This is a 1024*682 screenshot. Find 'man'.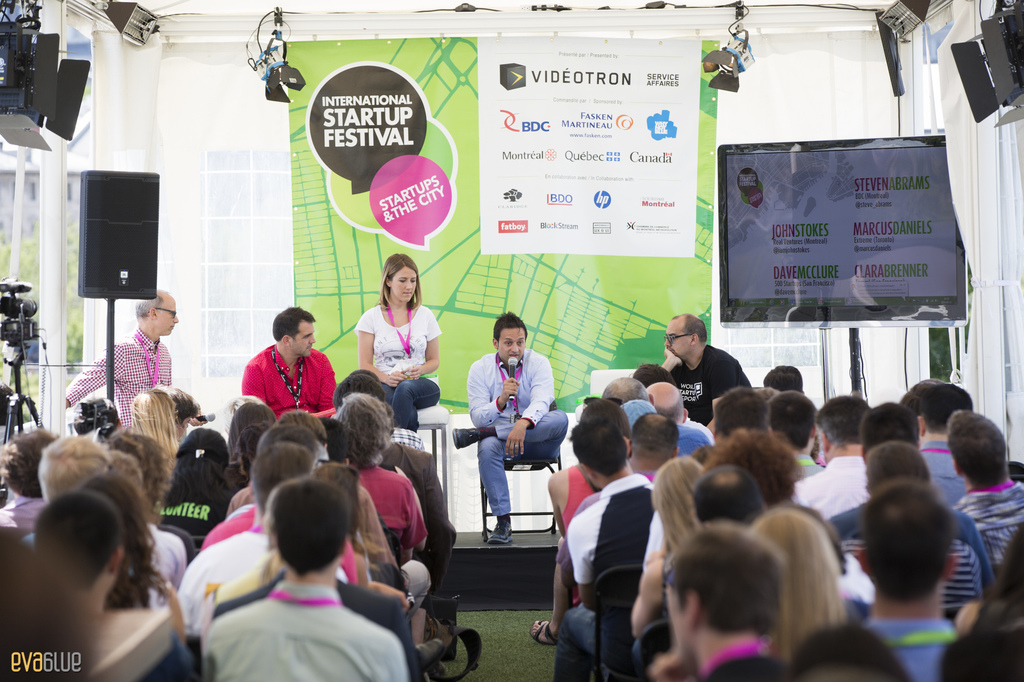
Bounding box: crop(529, 461, 595, 646).
